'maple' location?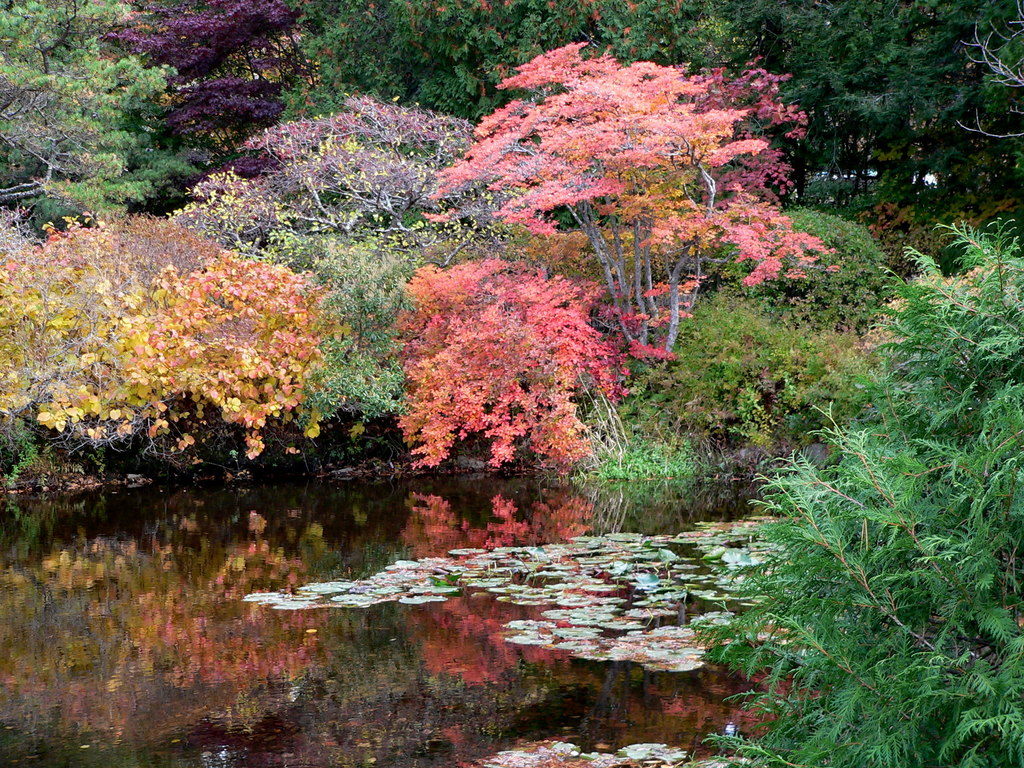
(742,179,886,375)
